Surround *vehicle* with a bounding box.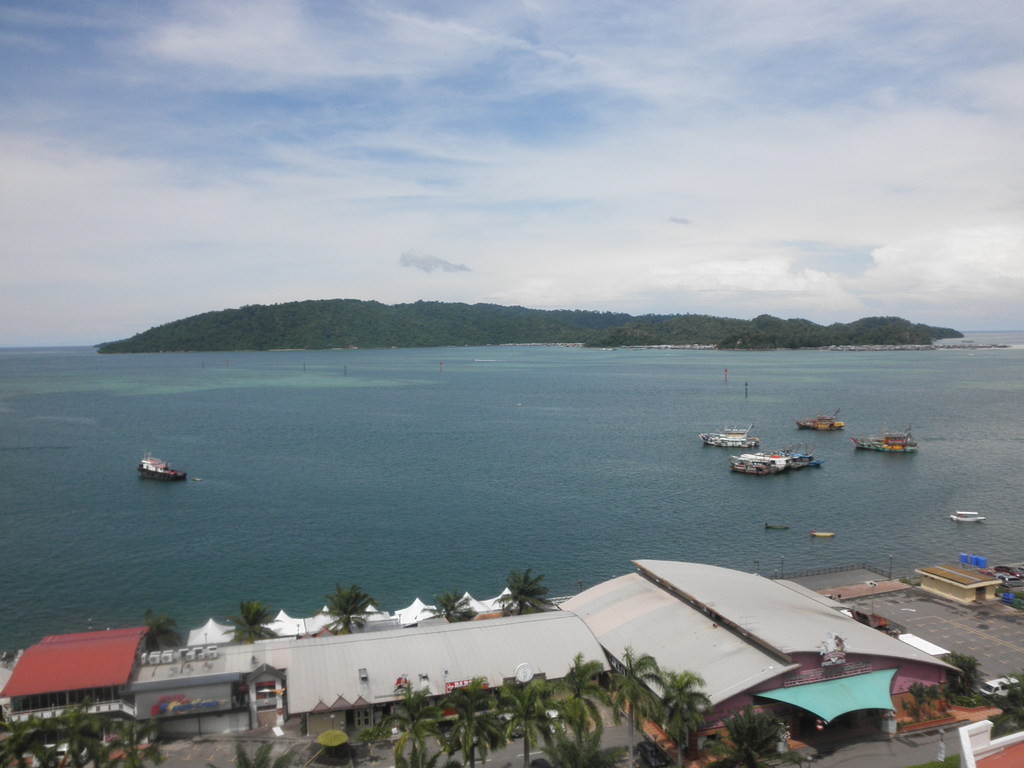
[x1=796, y1=414, x2=841, y2=428].
